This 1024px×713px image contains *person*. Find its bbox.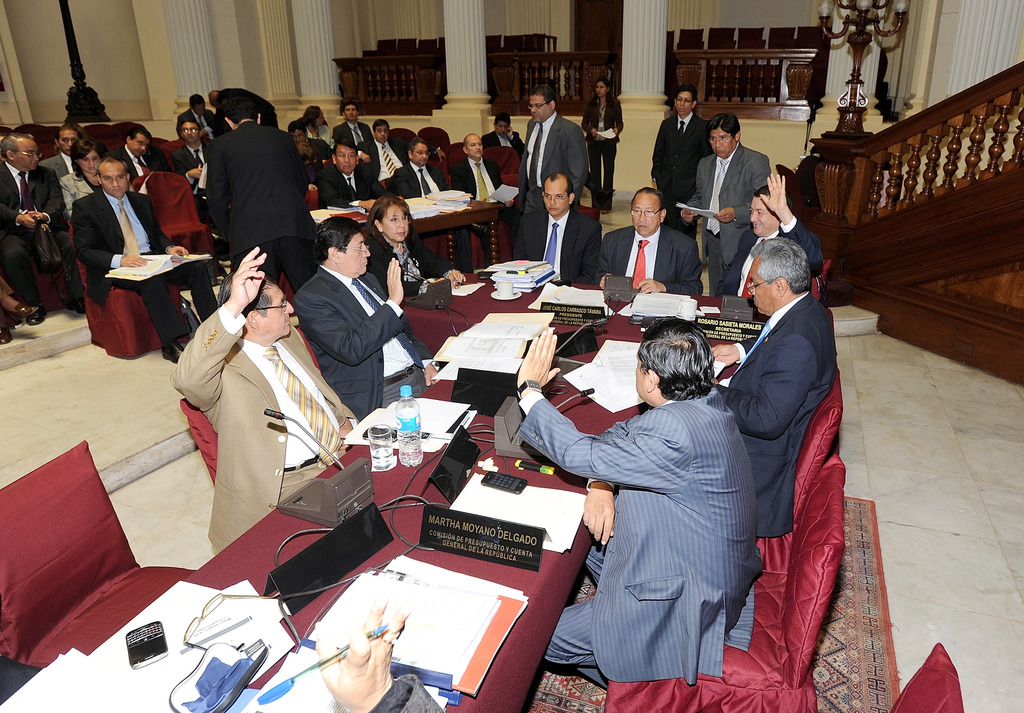
{"left": 358, "top": 122, "right": 410, "bottom": 190}.
